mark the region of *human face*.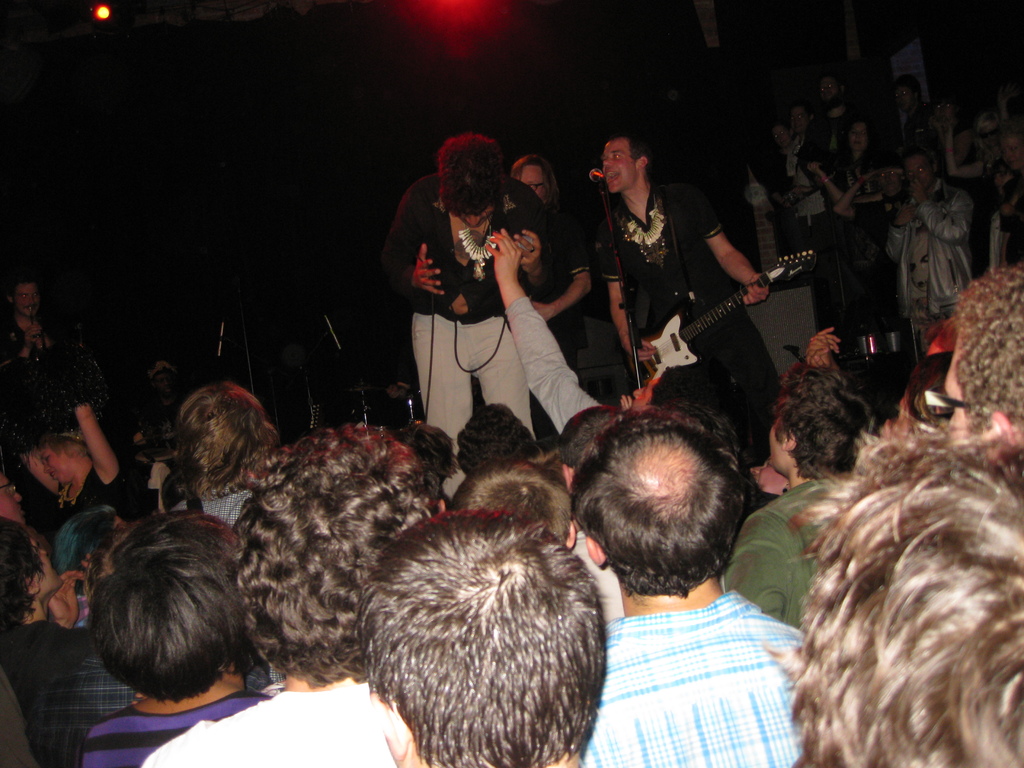
Region: crop(849, 125, 867, 152).
